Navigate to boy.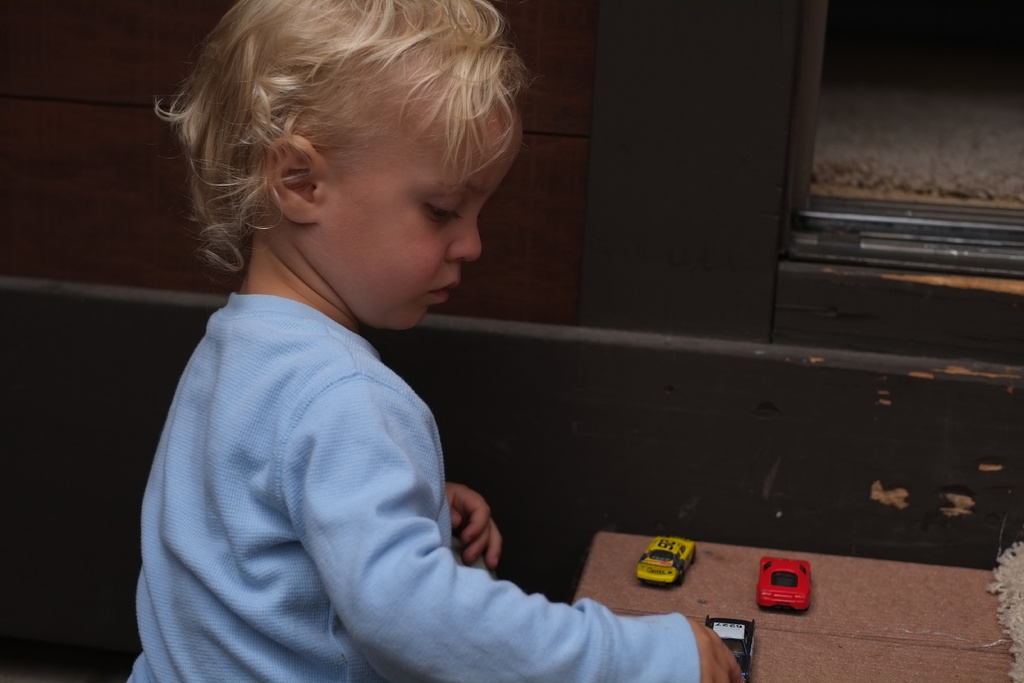
Navigation target: (92, 0, 748, 682).
